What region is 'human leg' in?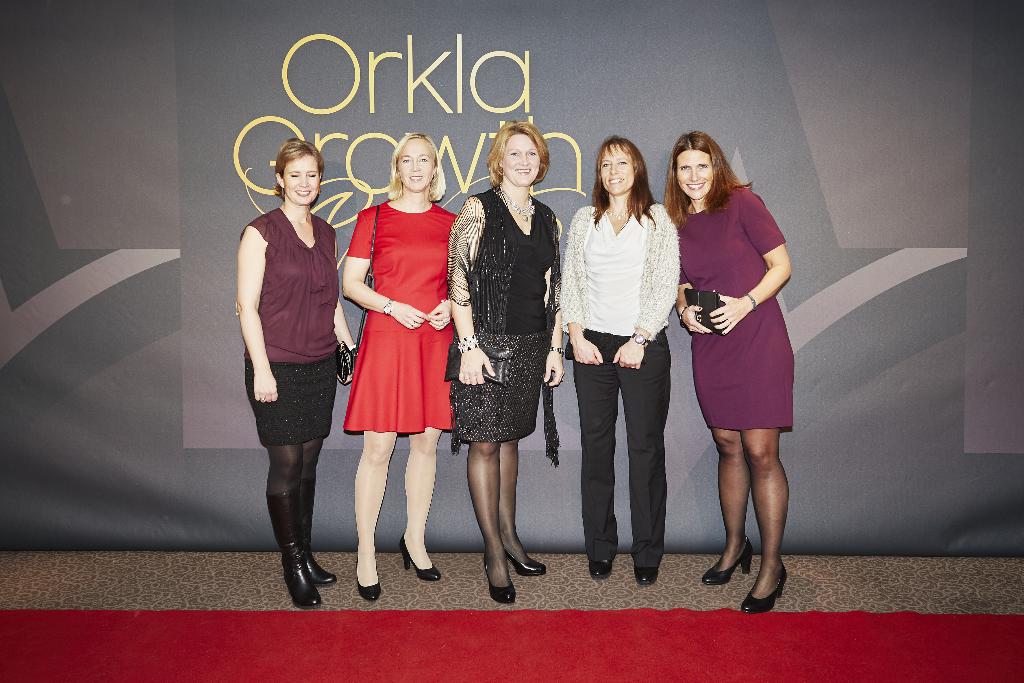
(x1=355, y1=305, x2=413, y2=599).
